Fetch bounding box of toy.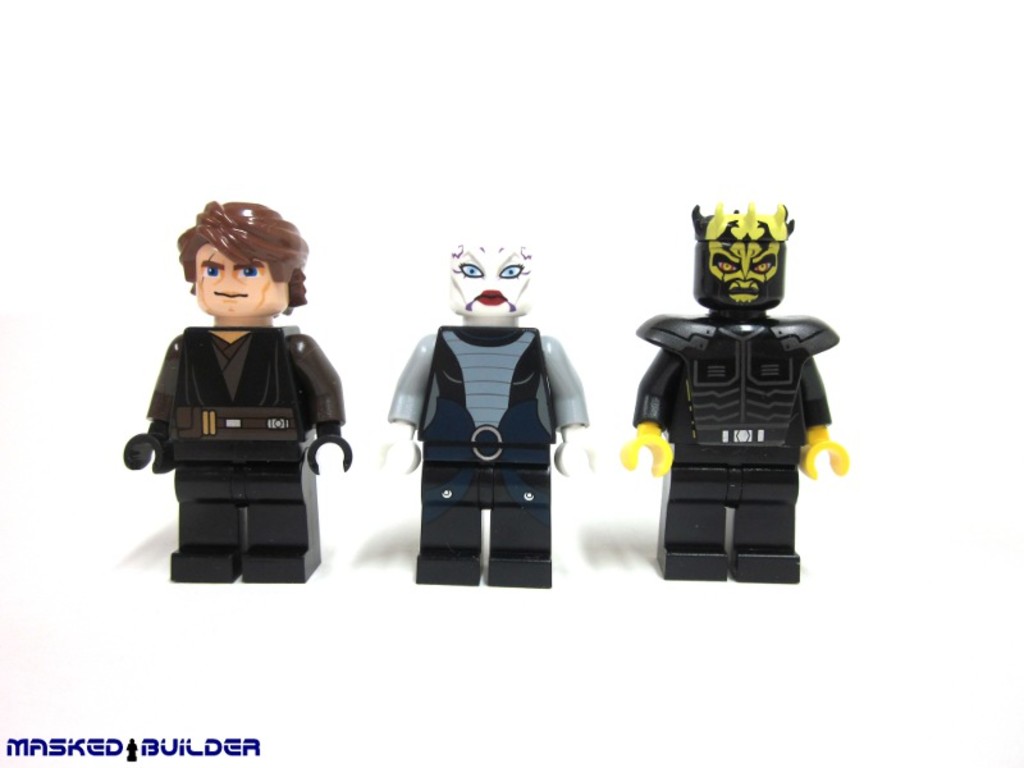
Bbox: locate(123, 200, 352, 586).
